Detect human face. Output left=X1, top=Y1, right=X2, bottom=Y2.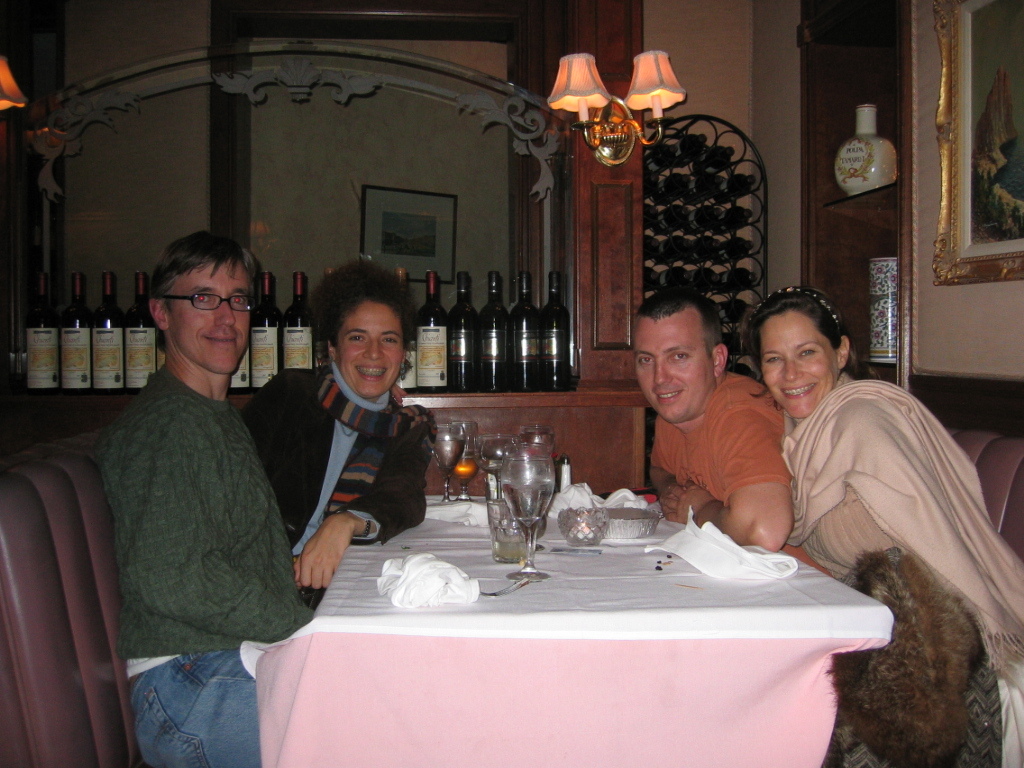
left=168, top=256, right=253, bottom=372.
